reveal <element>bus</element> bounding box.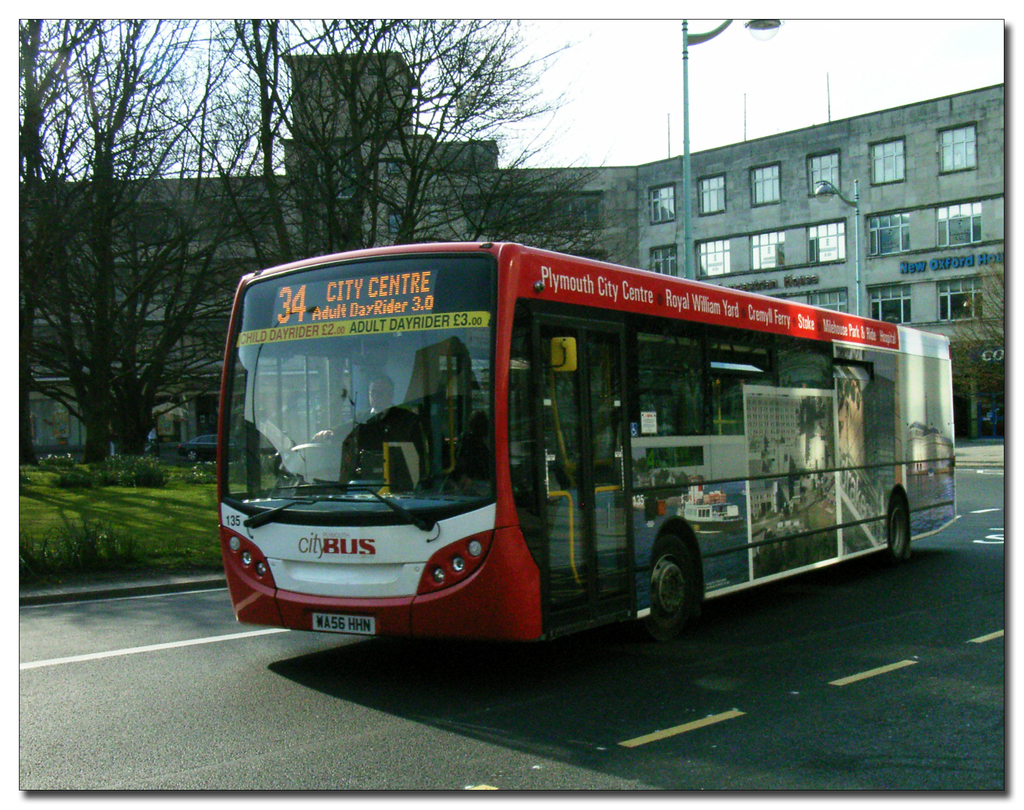
Revealed: [x1=213, y1=239, x2=961, y2=651].
